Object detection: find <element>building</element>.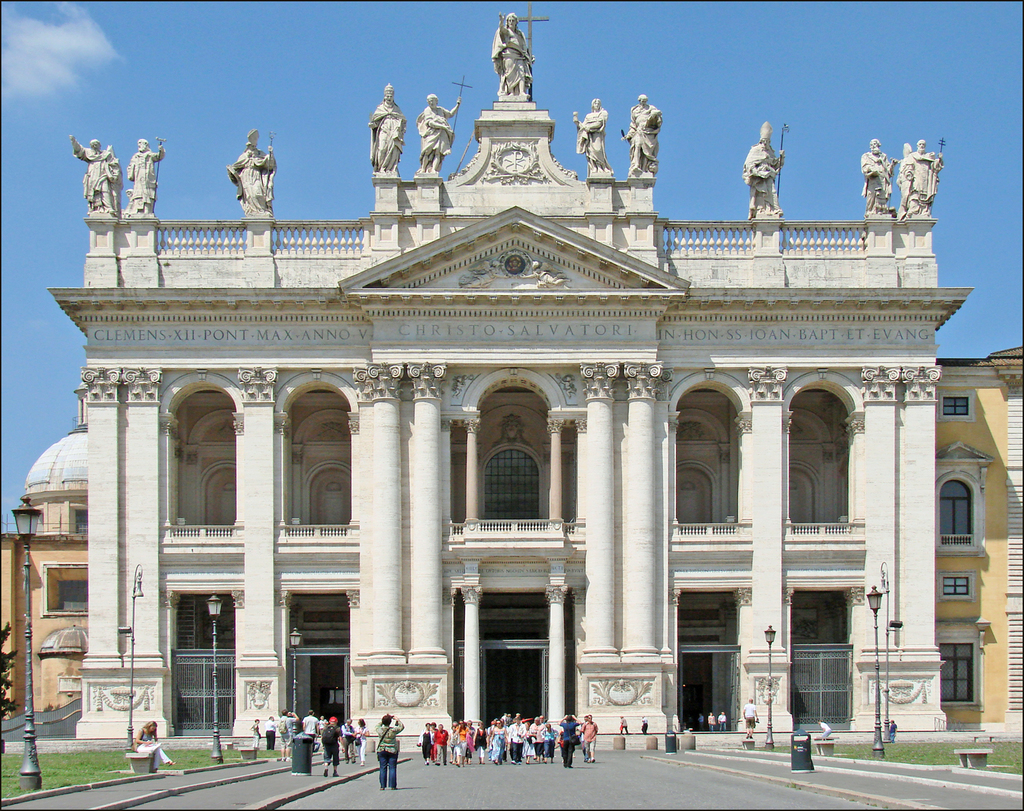
[x1=45, y1=0, x2=945, y2=739].
